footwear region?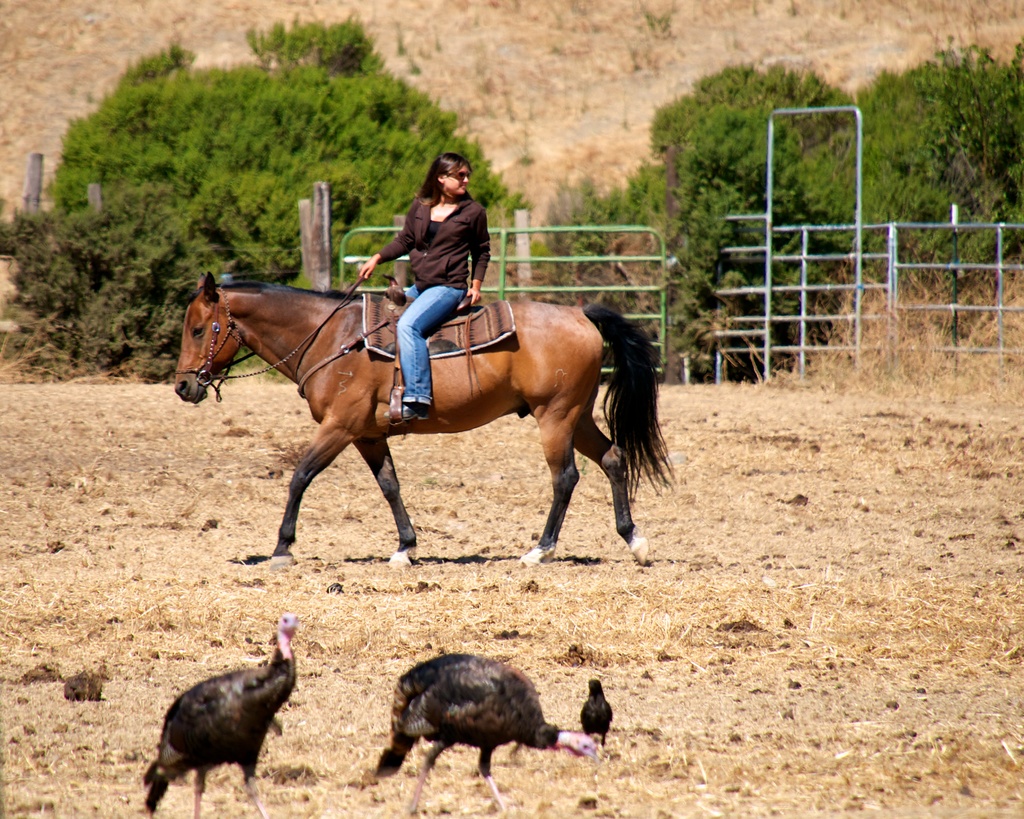
382 401 435 422
